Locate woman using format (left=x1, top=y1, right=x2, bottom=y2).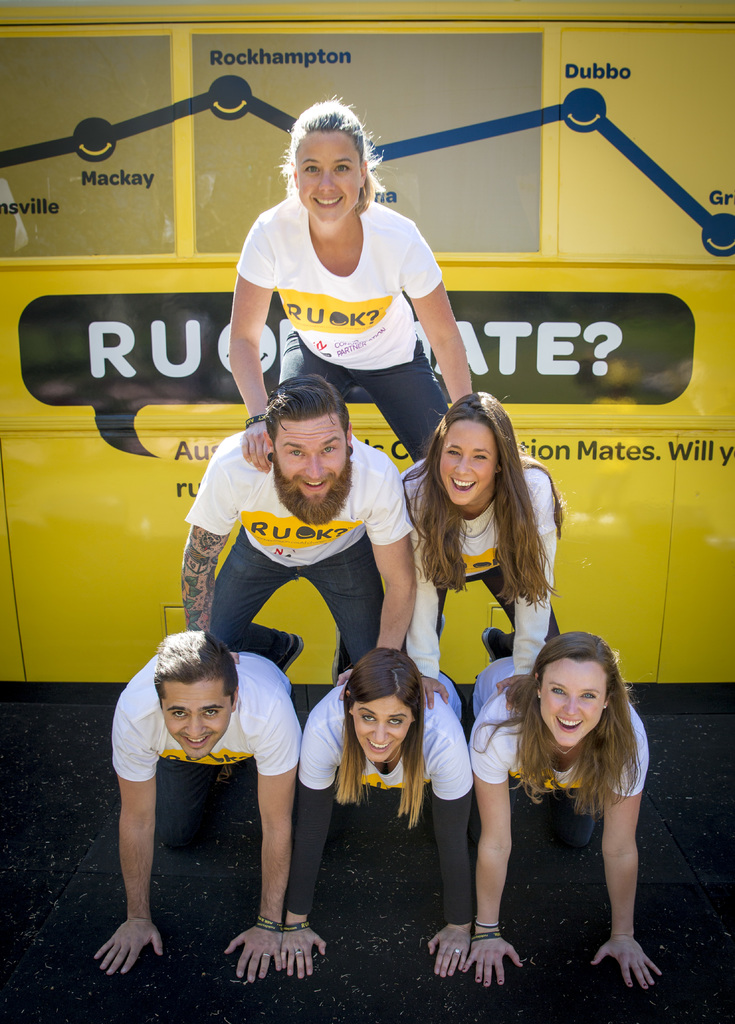
(left=230, top=94, right=475, bottom=468).
